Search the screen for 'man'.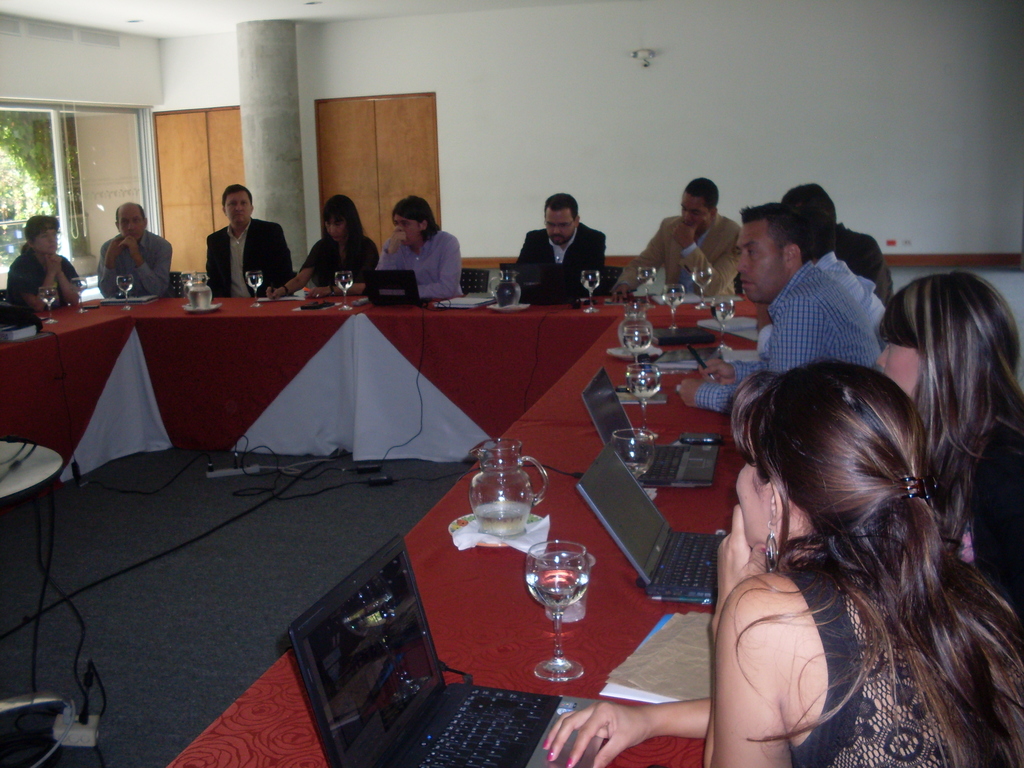
Found at box=[719, 203, 903, 385].
